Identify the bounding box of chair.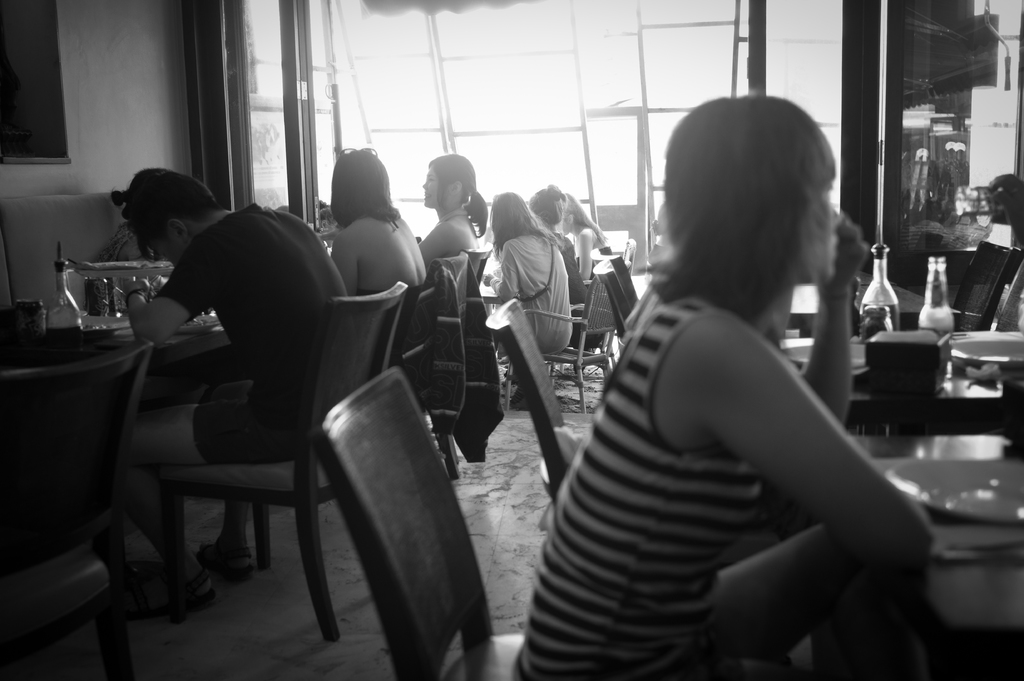
crop(945, 235, 1023, 333).
